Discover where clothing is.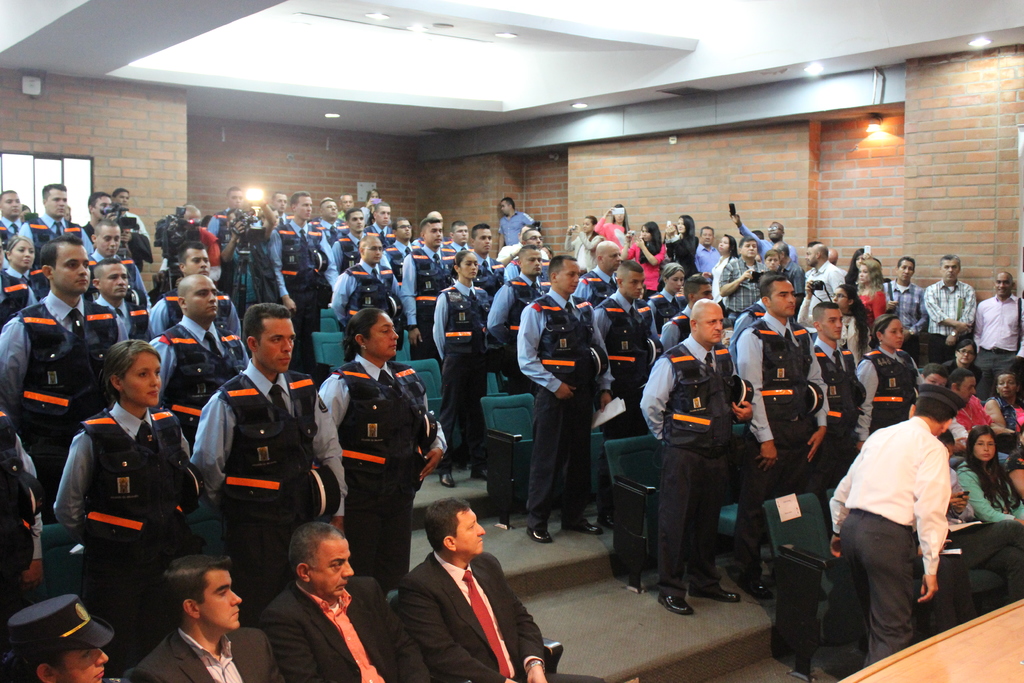
Discovered at pyautogui.locateOnScreen(958, 445, 1023, 538).
